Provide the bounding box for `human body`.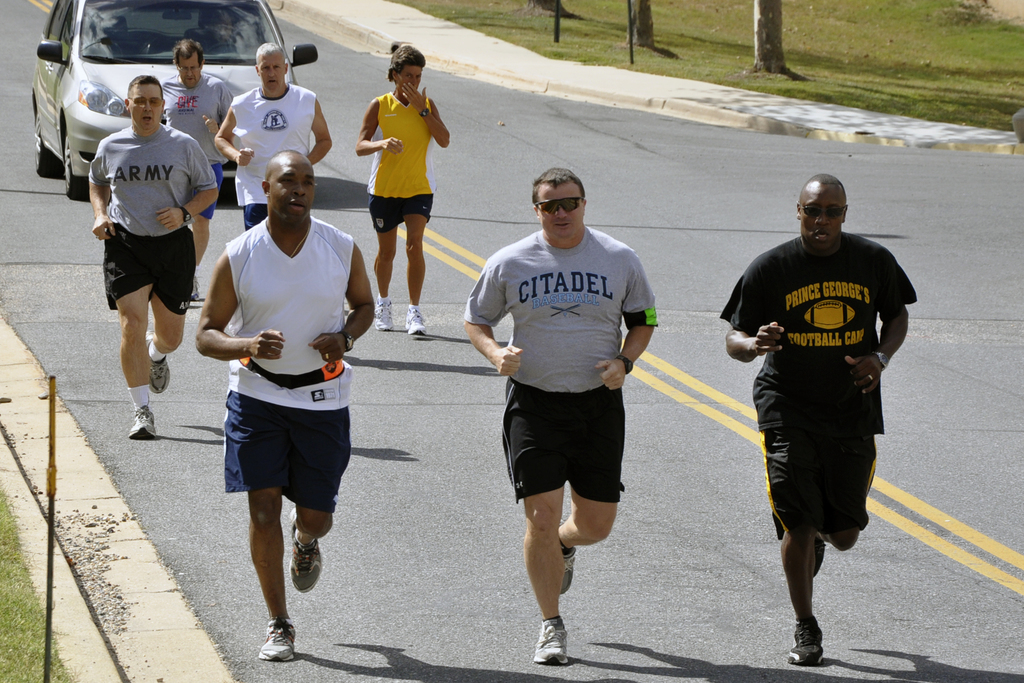
pyautogui.locateOnScreen(221, 40, 336, 229).
